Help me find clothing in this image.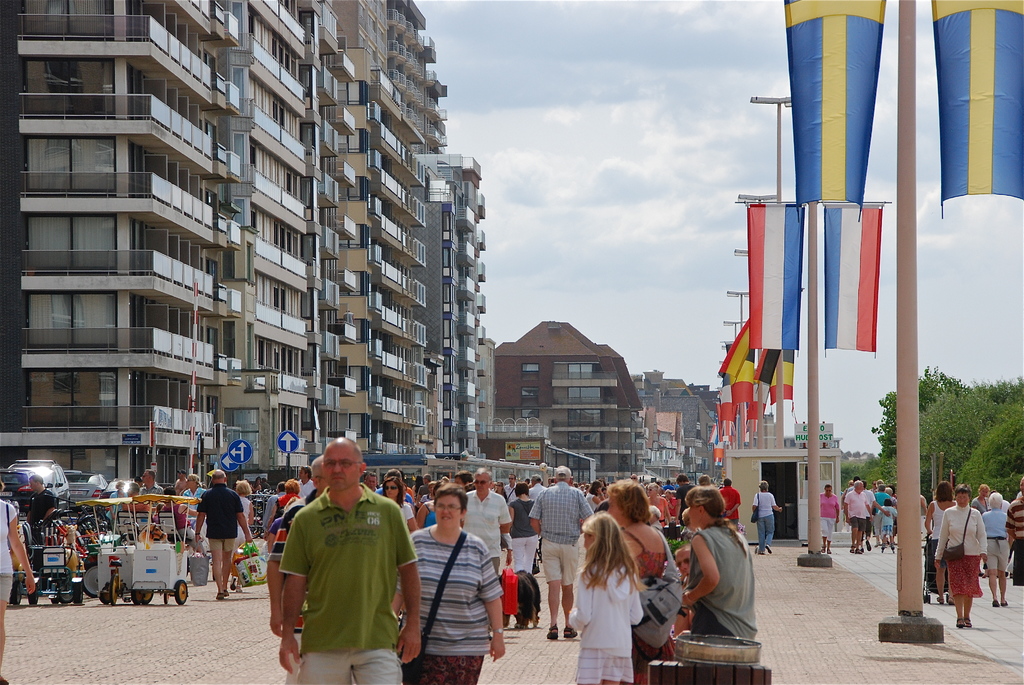
Found it: {"left": 682, "top": 526, "right": 761, "bottom": 650}.
